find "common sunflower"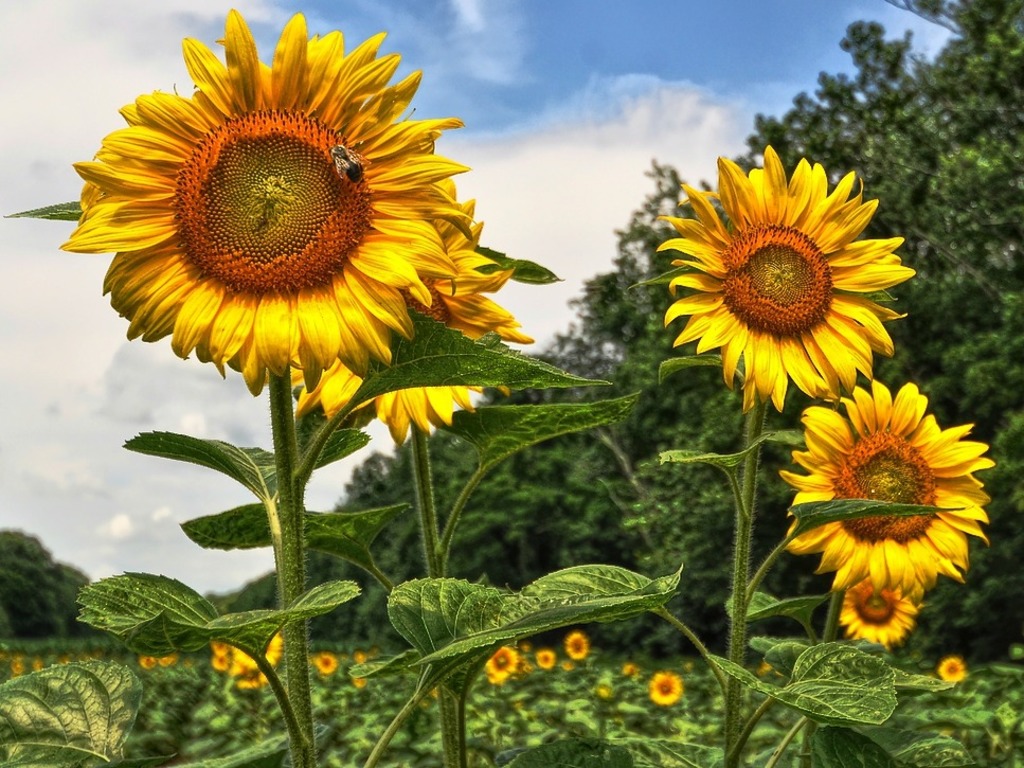
<region>649, 676, 688, 709</region>
